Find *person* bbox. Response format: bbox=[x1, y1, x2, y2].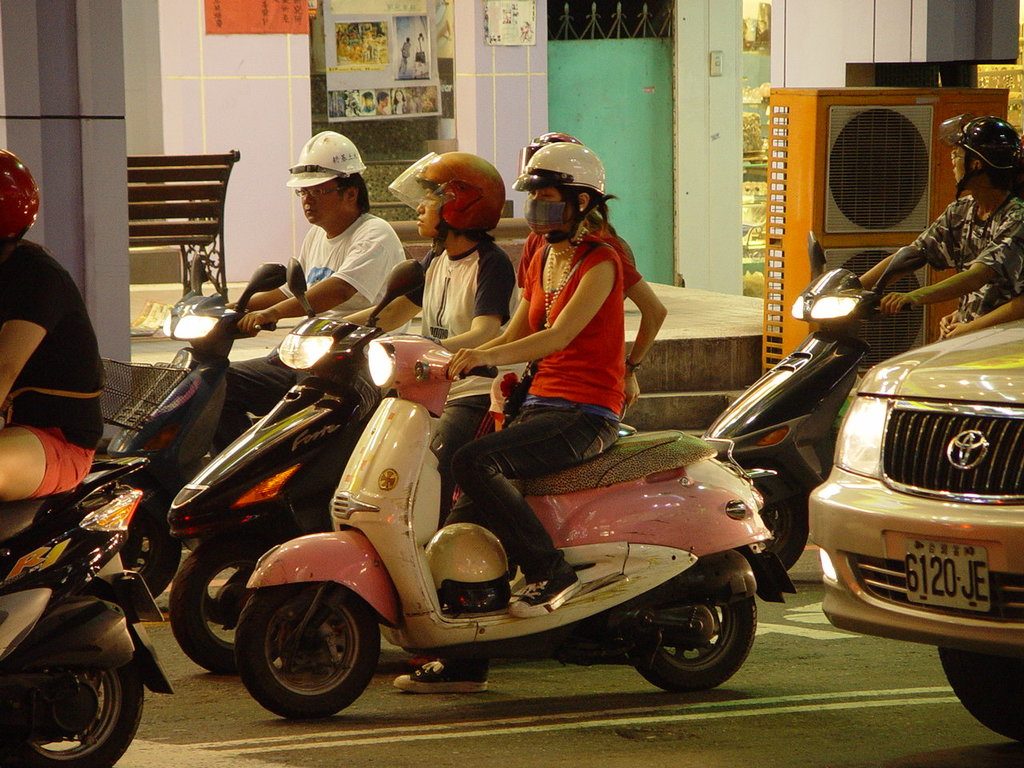
bbox=[414, 30, 426, 76].
